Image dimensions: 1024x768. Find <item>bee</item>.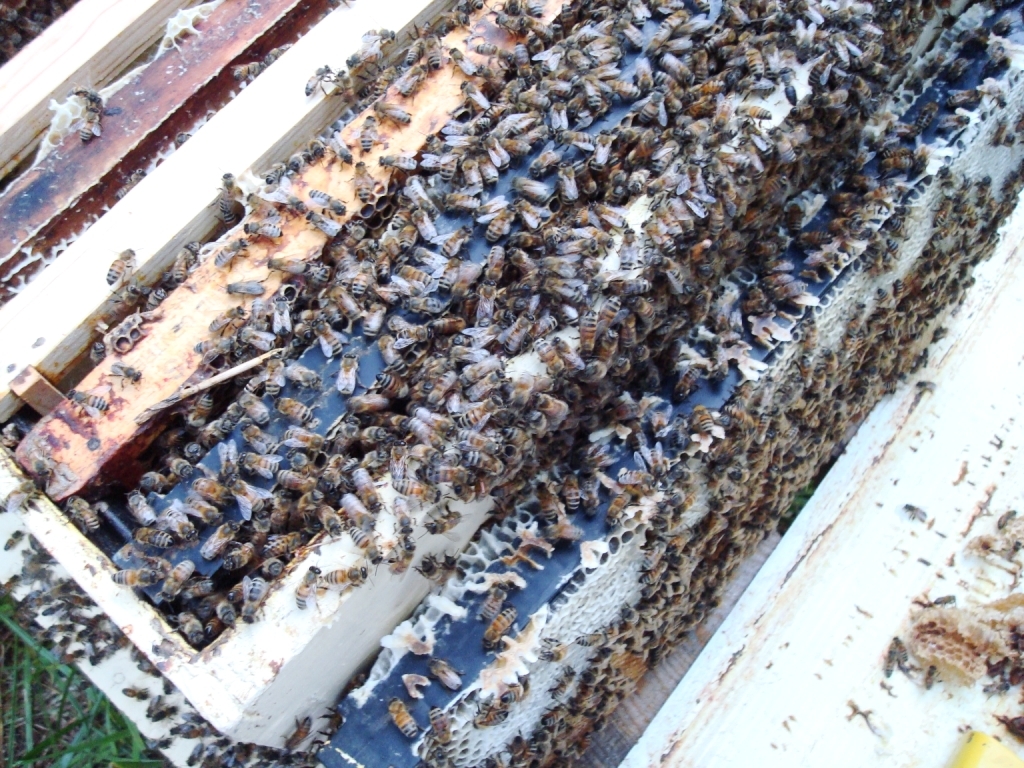
region(221, 478, 271, 513).
